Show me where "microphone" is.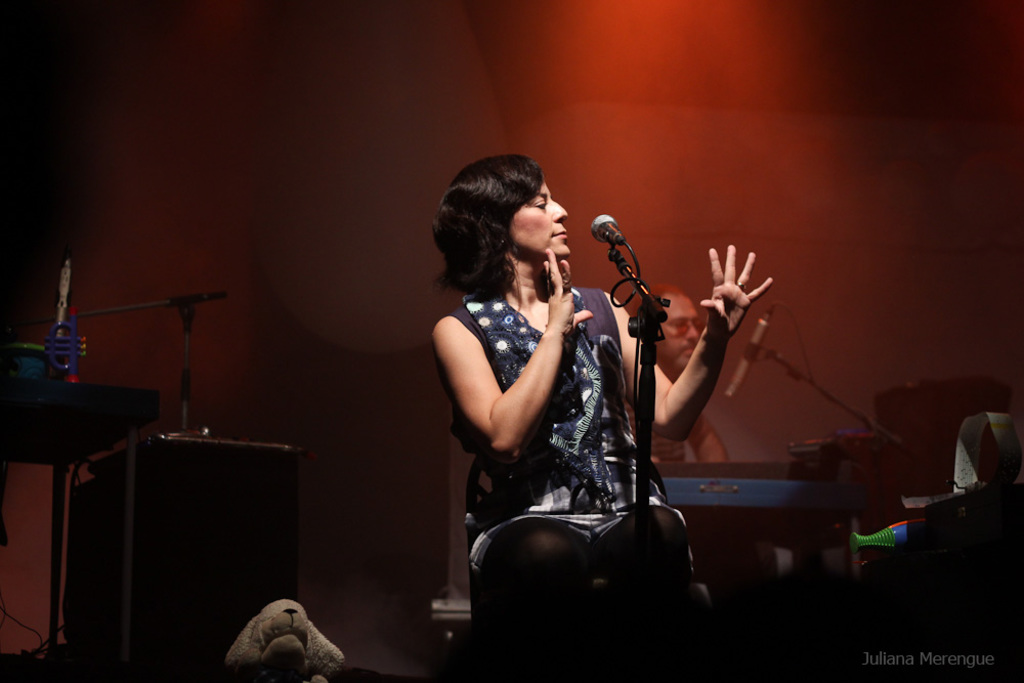
"microphone" is at [722,306,776,398].
